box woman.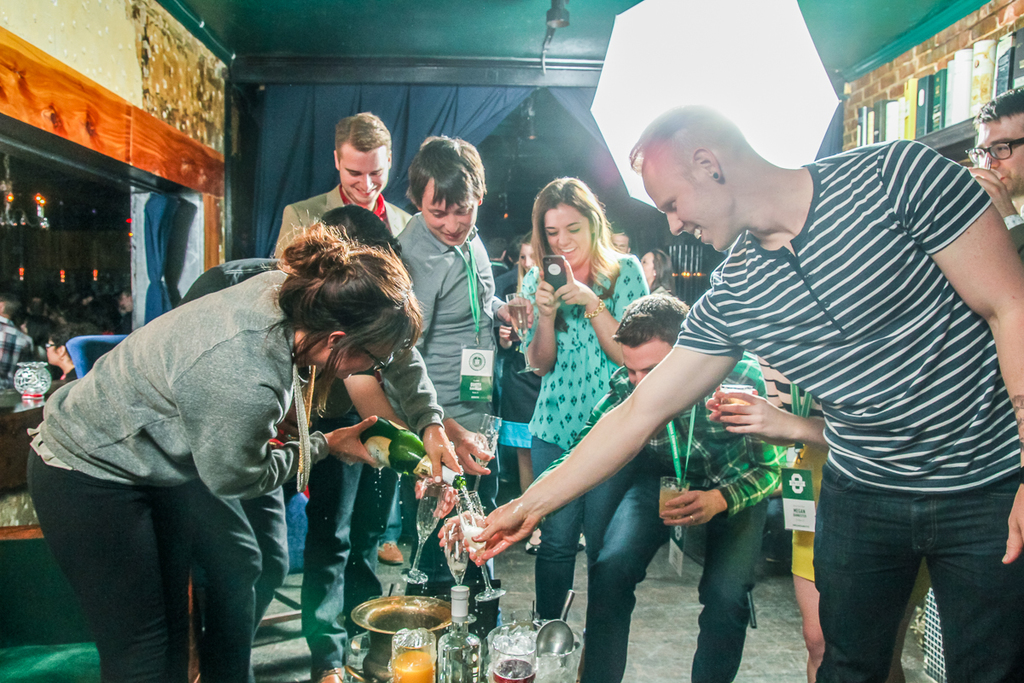
box=[638, 245, 678, 299].
